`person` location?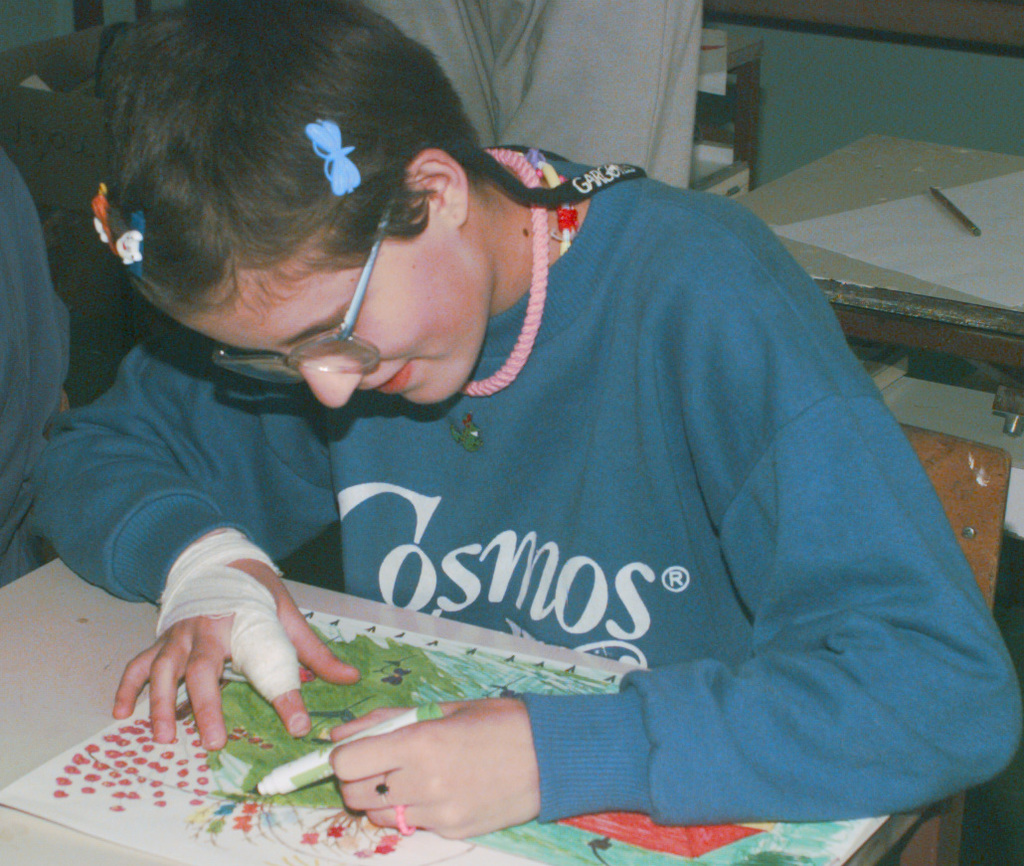
(left=17, top=10, right=1023, bottom=857)
